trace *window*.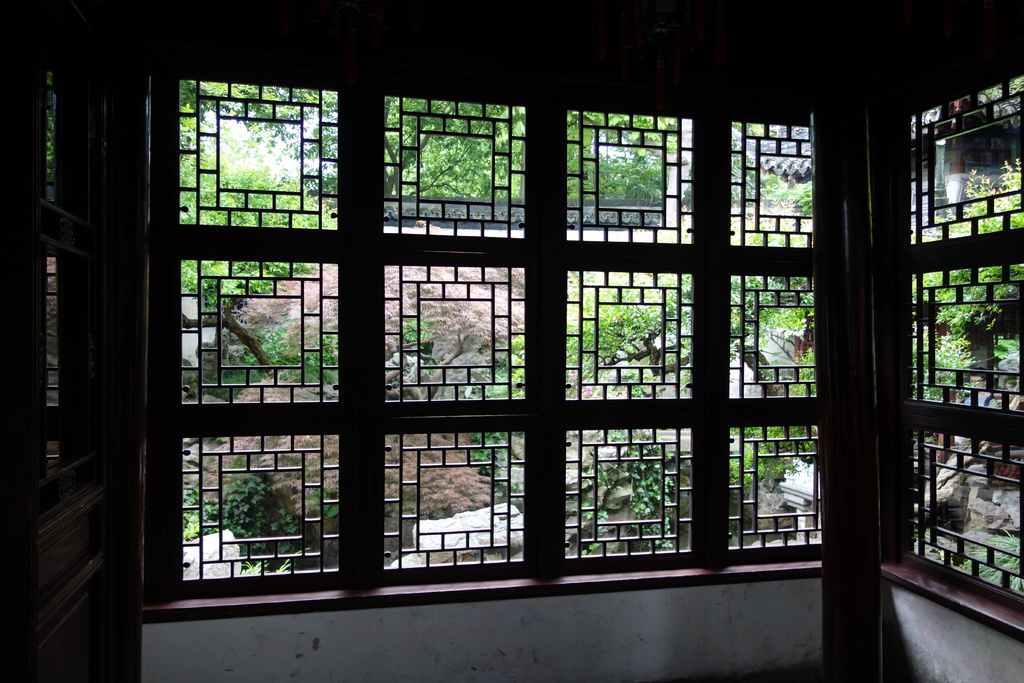
Traced to [916, 272, 1023, 406].
